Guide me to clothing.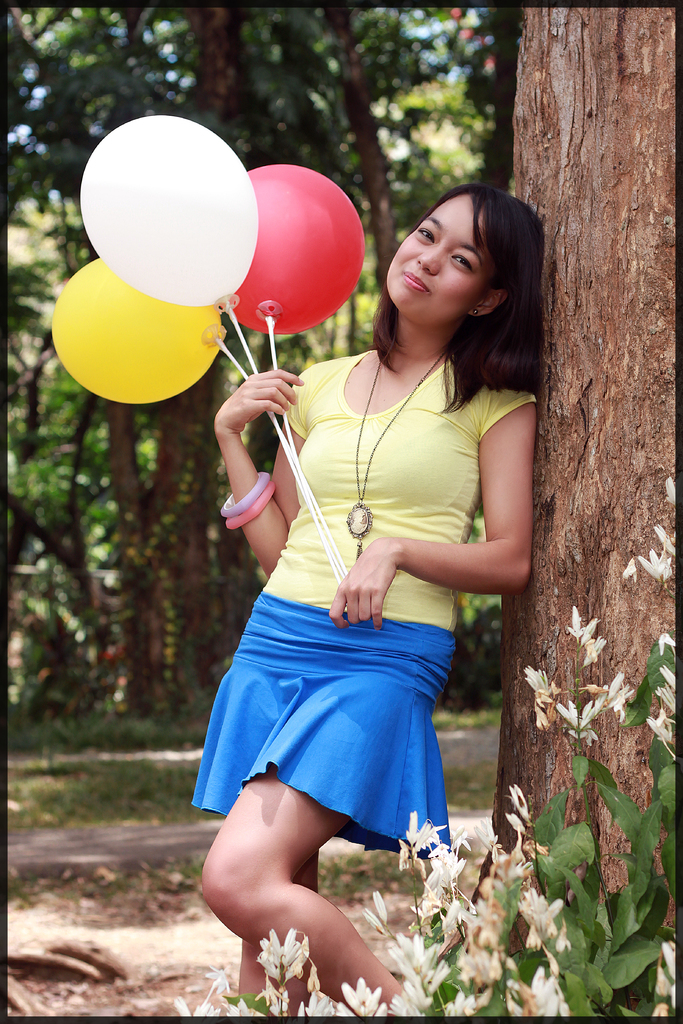
Guidance: select_region(199, 316, 502, 830).
